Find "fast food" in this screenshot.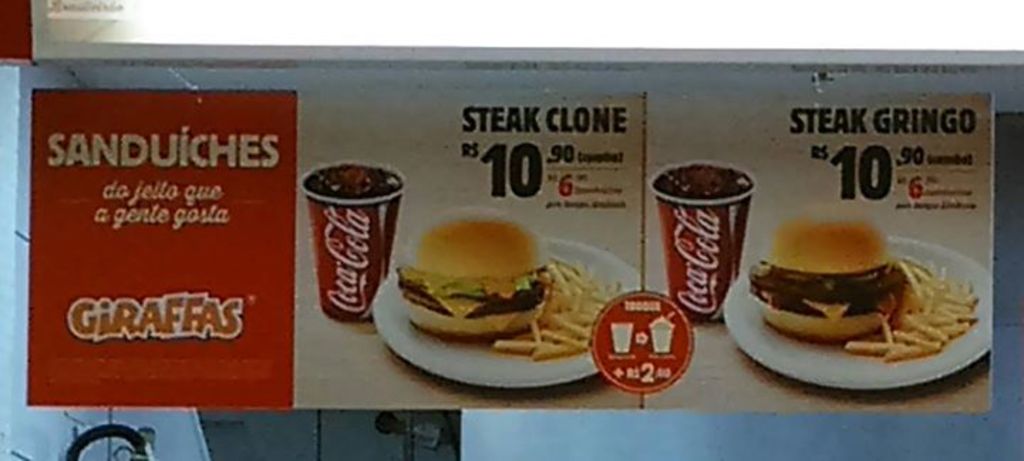
The bounding box for "fast food" is box=[387, 205, 620, 361].
